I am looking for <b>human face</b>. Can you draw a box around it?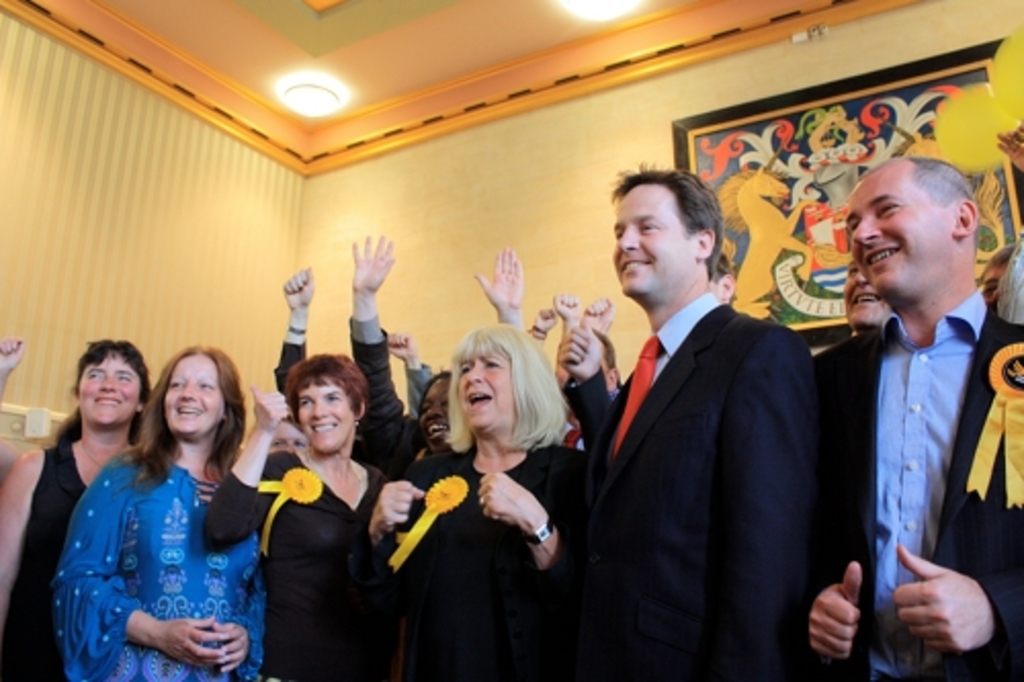
Sure, the bounding box is (left=836, top=170, right=954, bottom=301).
